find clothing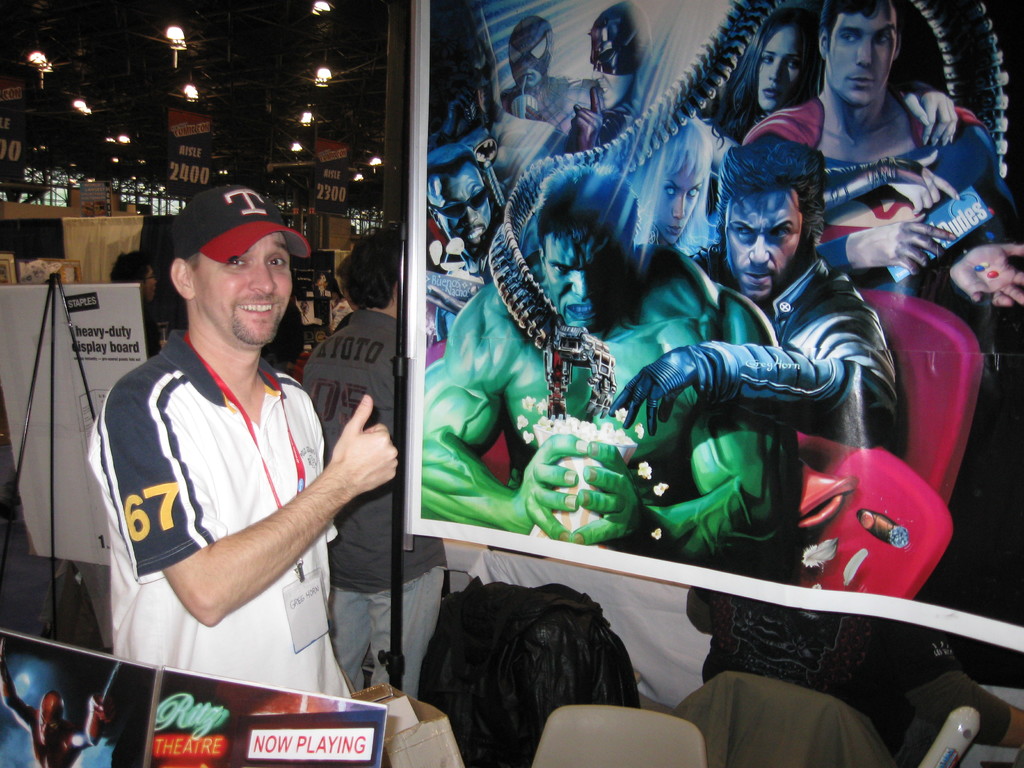
x1=310 y1=306 x2=440 y2=557
